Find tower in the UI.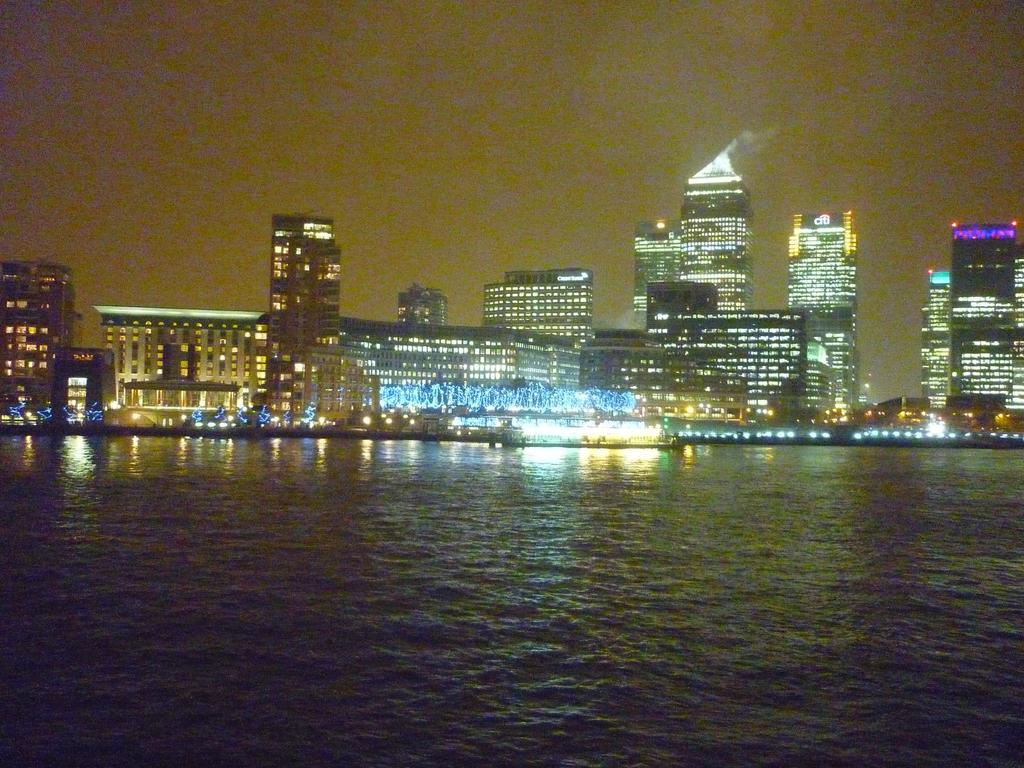
UI element at locate(950, 213, 1023, 416).
